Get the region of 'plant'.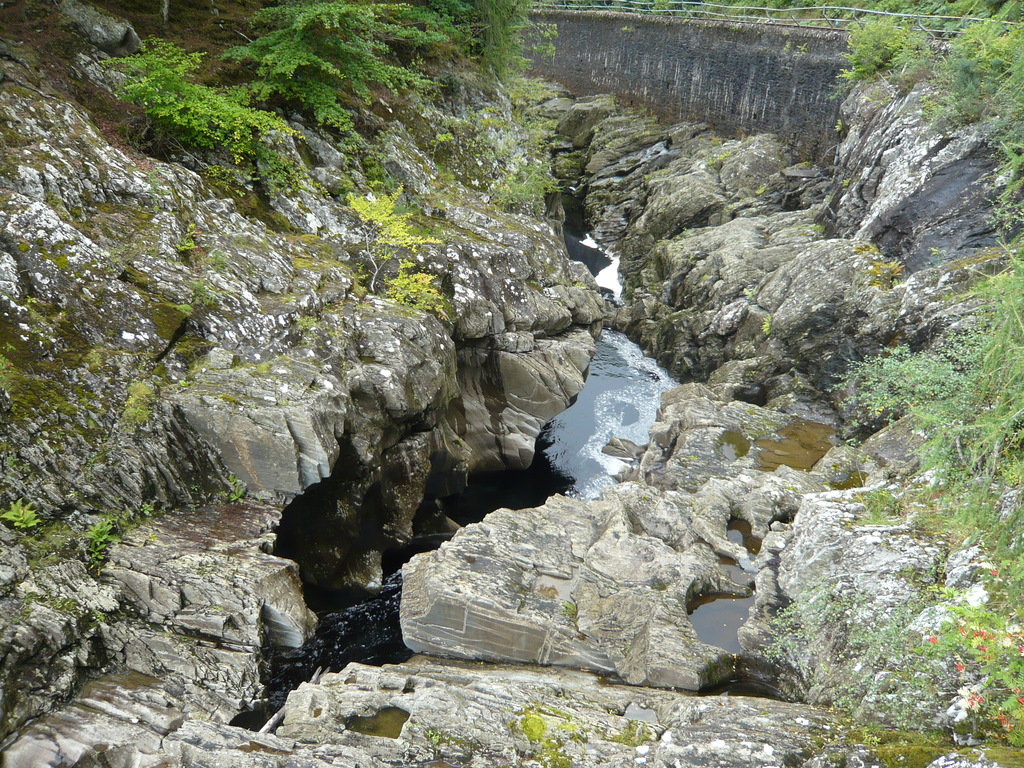
(93, 607, 104, 622).
